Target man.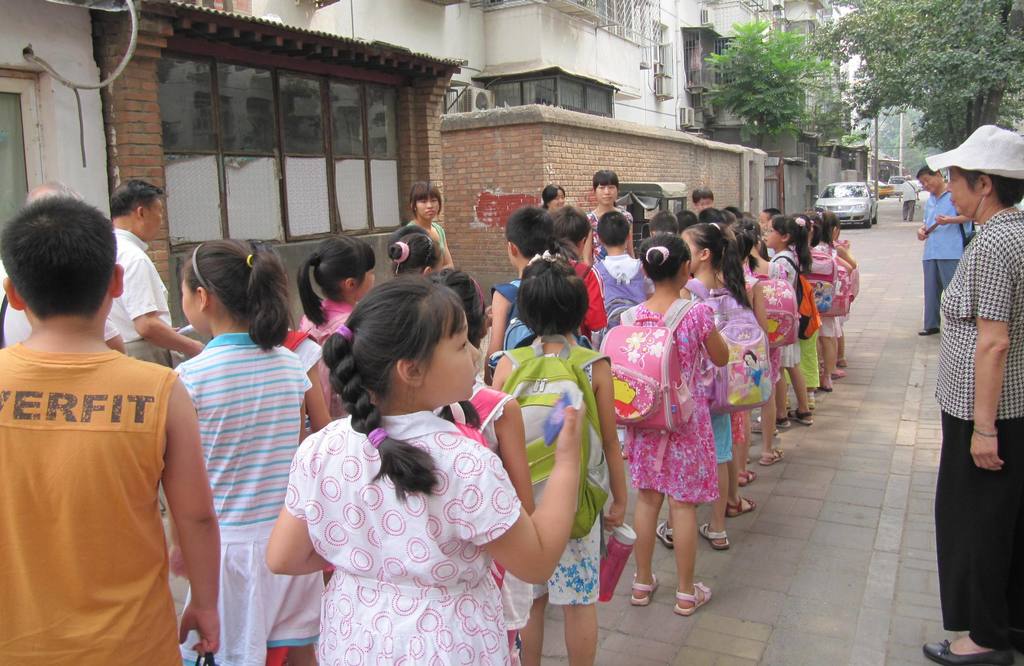
Target region: left=2, top=177, right=127, bottom=354.
